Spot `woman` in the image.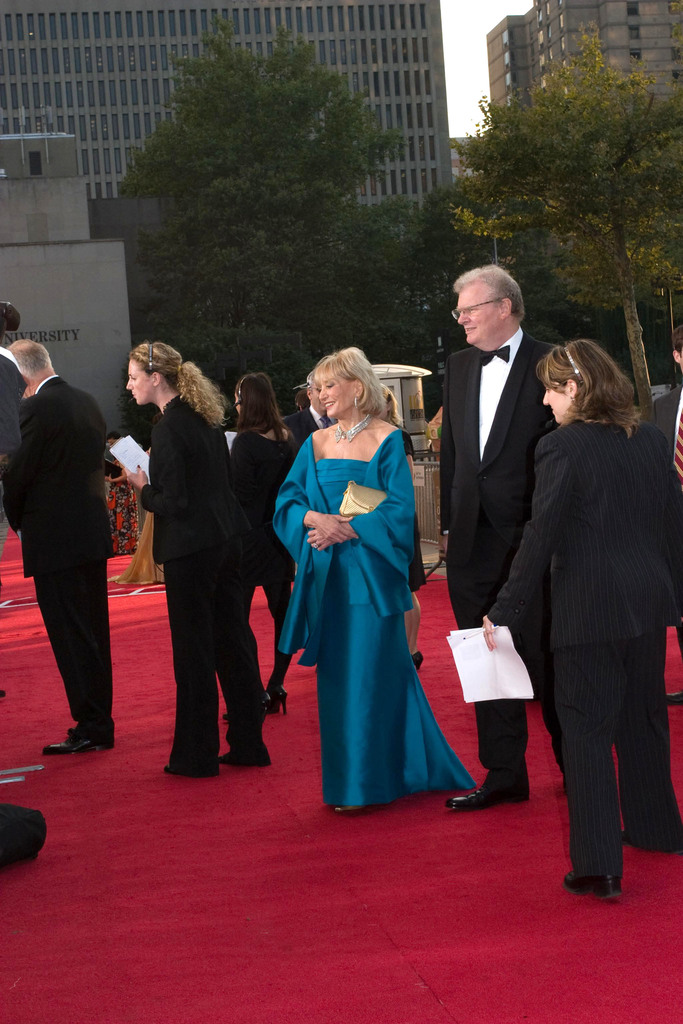
`woman` found at bbox=(104, 428, 139, 554).
